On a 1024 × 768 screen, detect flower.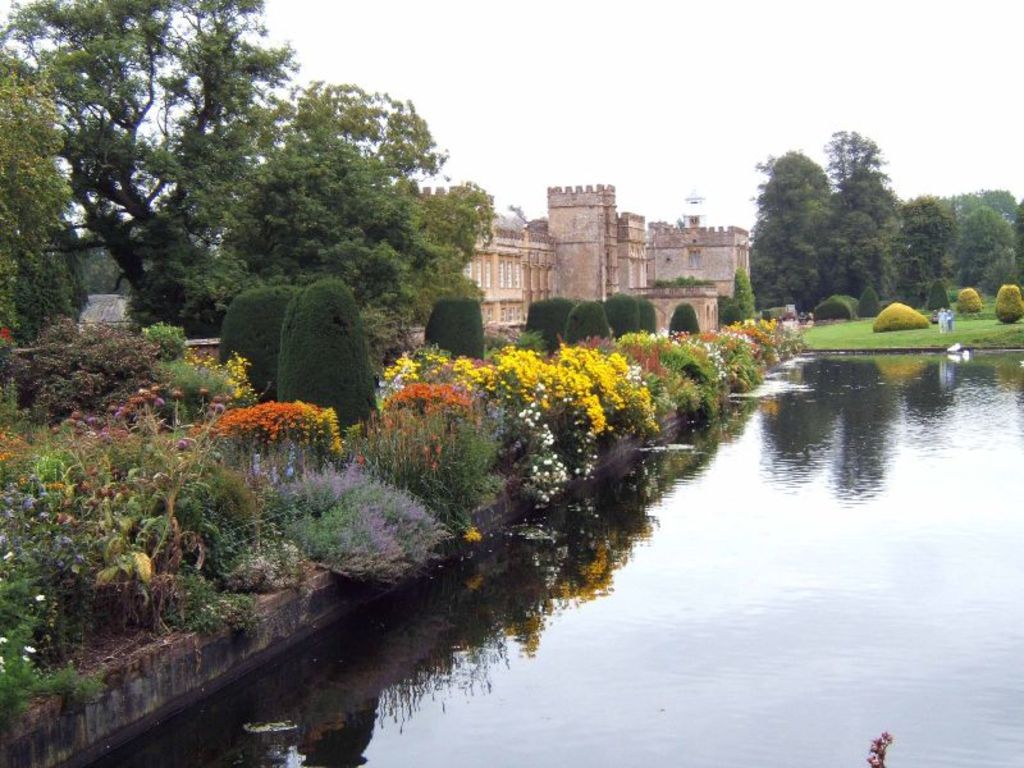
locate(206, 449, 225, 462).
